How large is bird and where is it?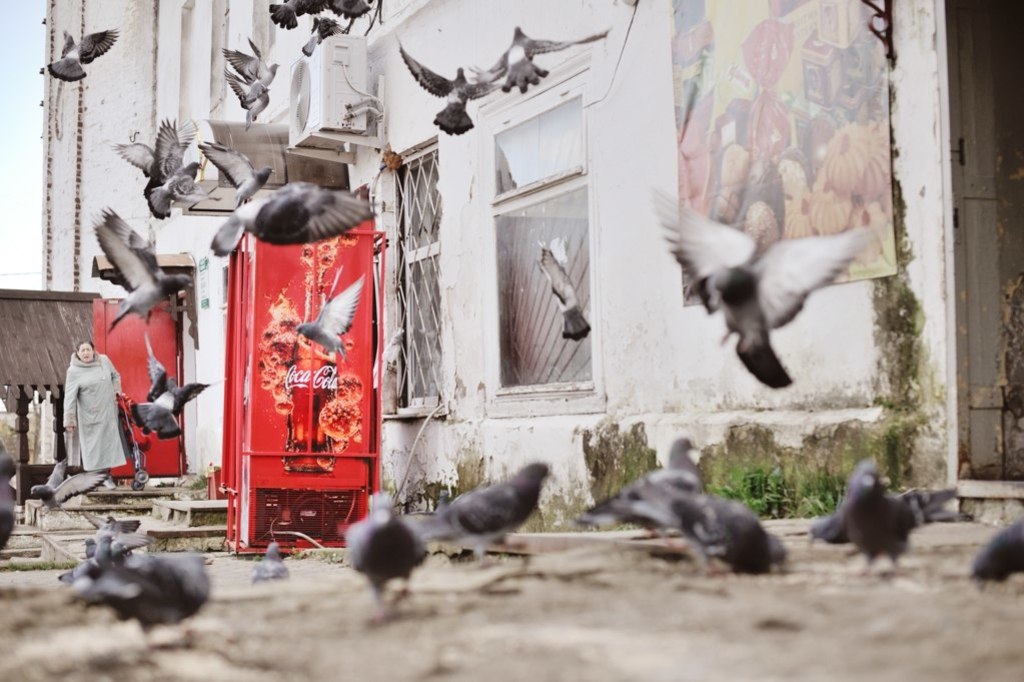
Bounding box: box=[126, 120, 180, 220].
